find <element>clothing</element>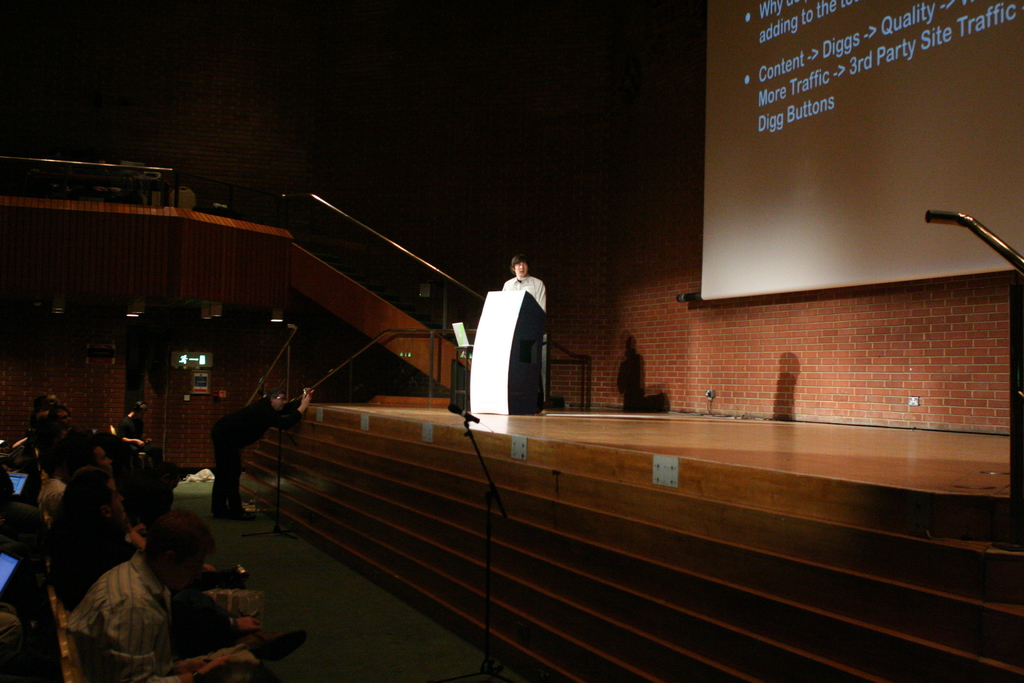
left=500, top=271, right=553, bottom=306
